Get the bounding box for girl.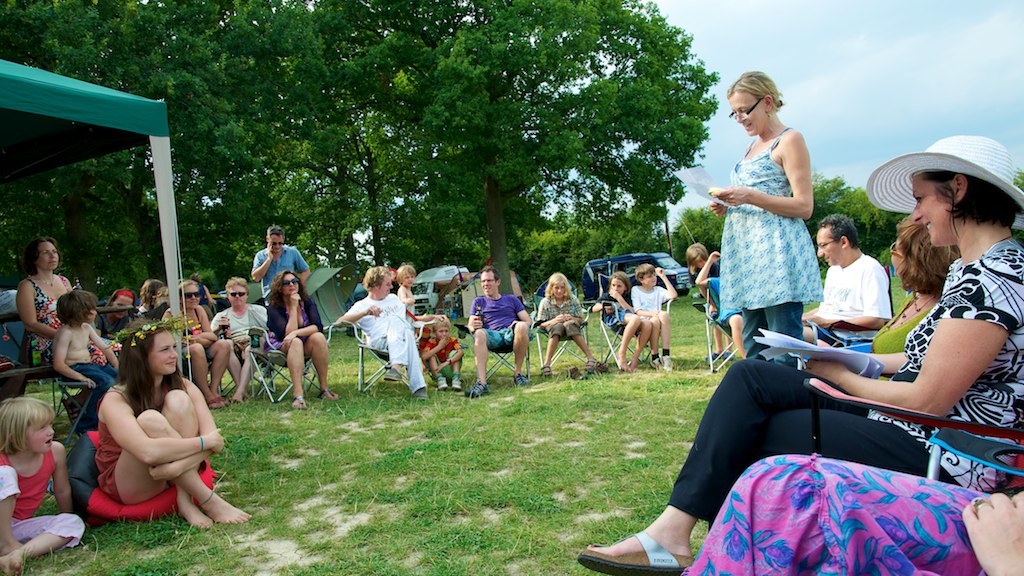
96, 327, 255, 529.
